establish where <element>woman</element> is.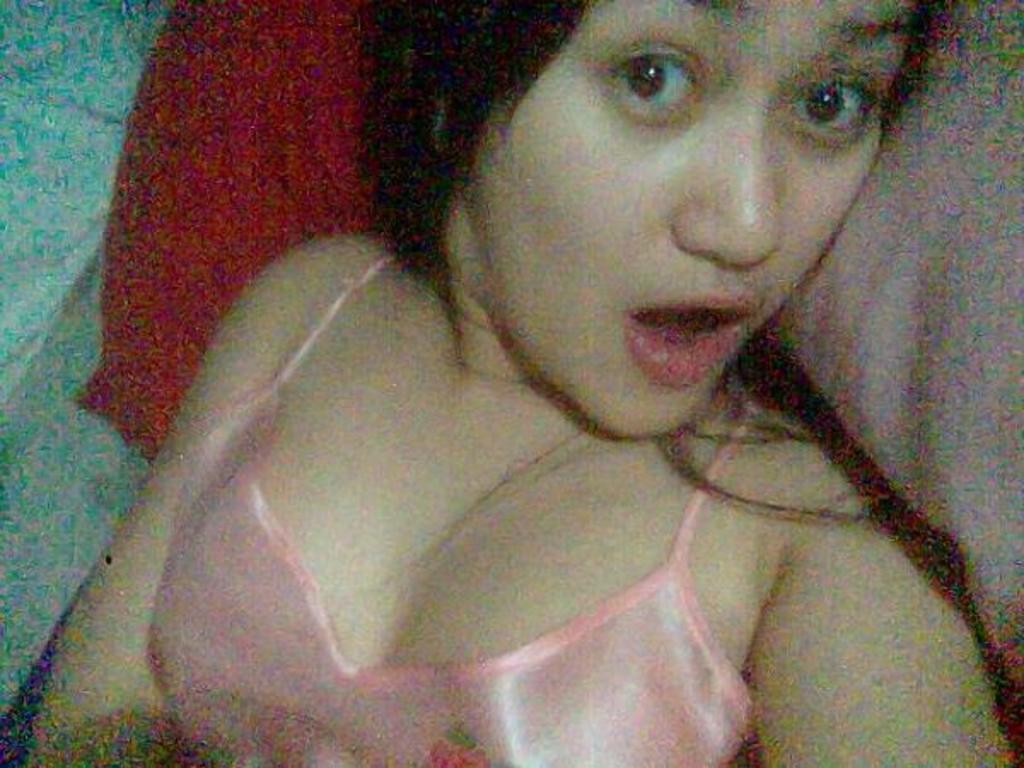
Established at (102,9,1004,751).
